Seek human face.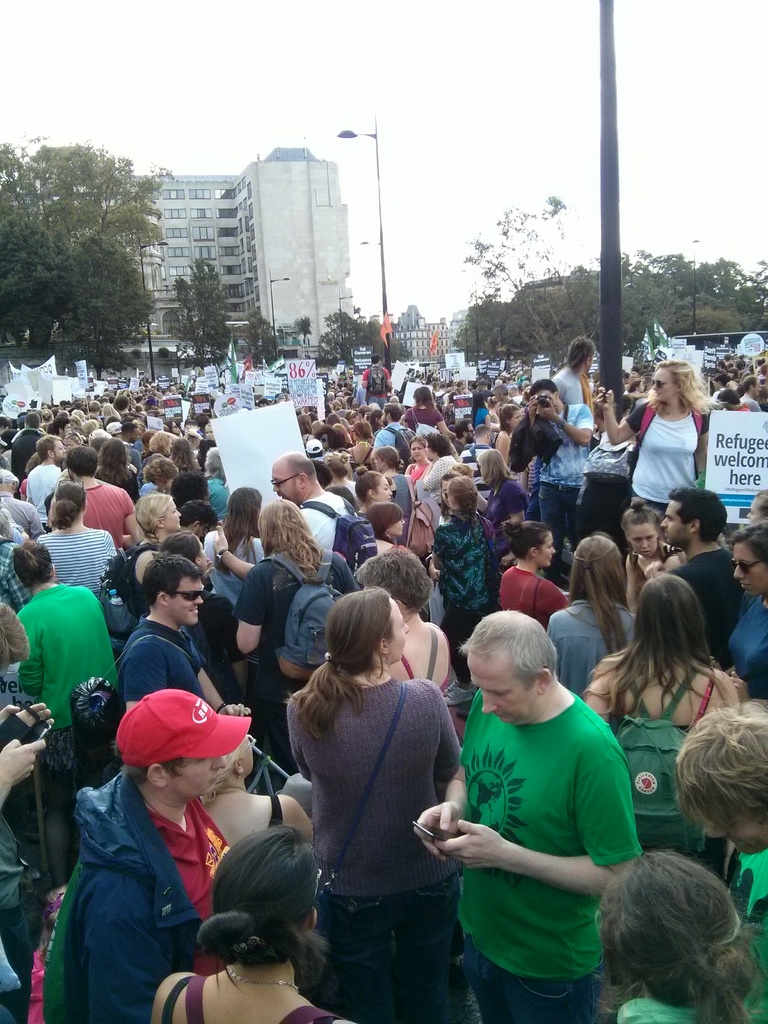
[173, 580, 205, 629].
